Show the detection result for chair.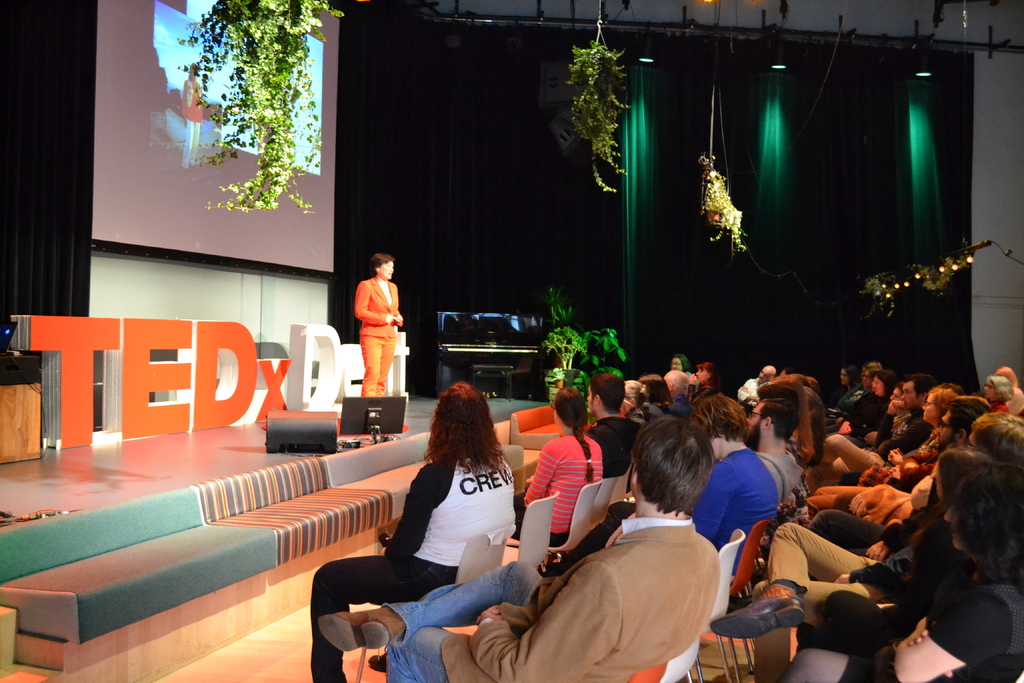
left=611, top=471, right=631, bottom=508.
